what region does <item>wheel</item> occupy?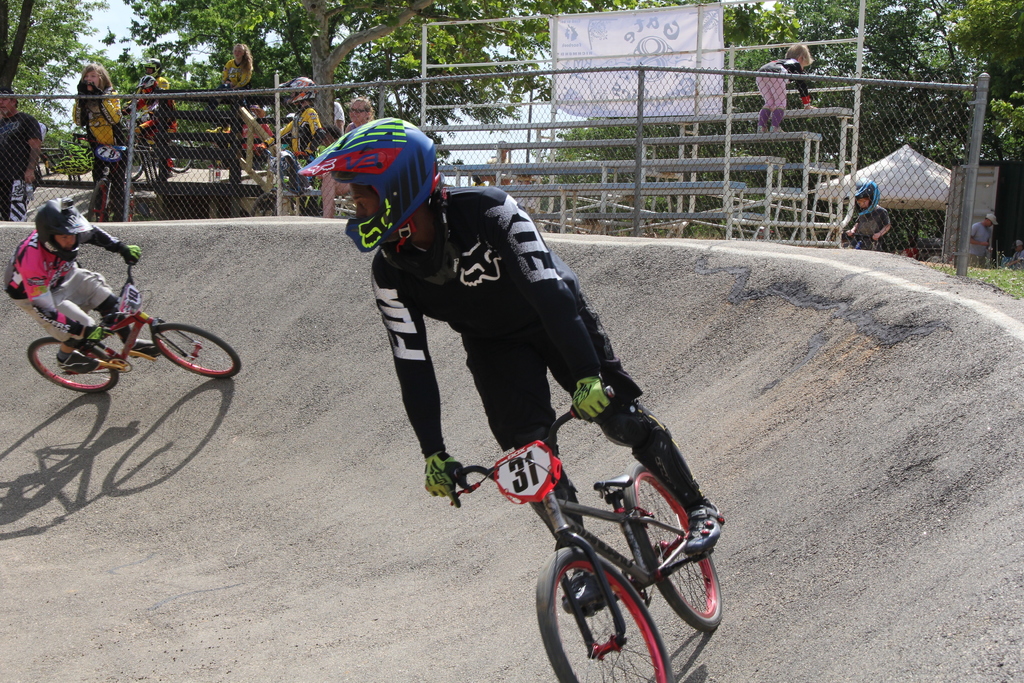
rect(152, 323, 239, 383).
